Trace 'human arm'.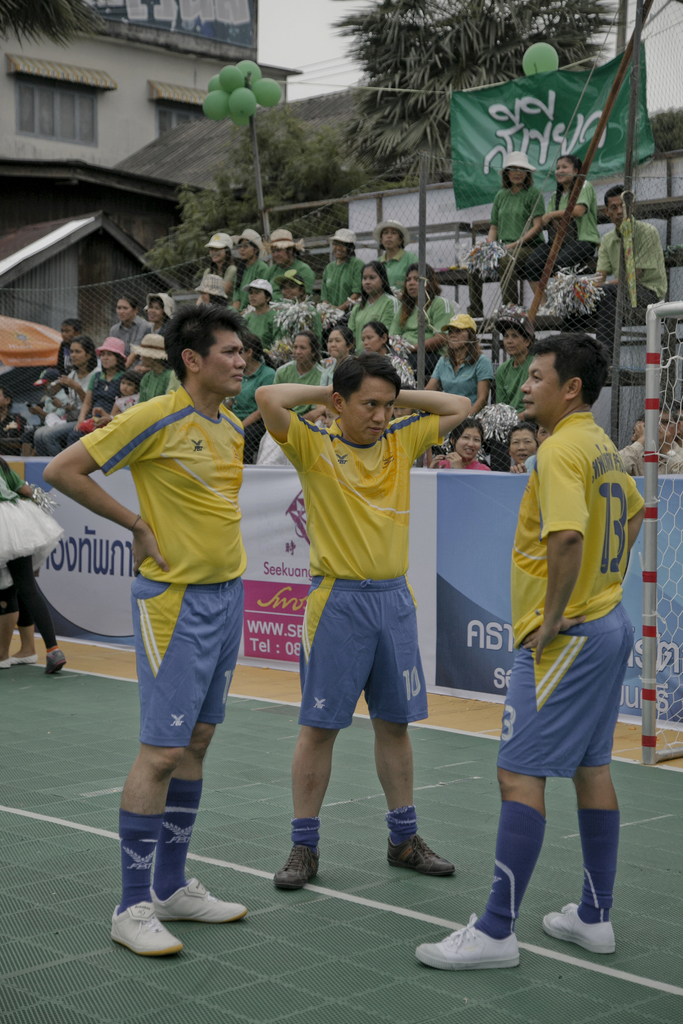
Traced to region(337, 305, 353, 328).
